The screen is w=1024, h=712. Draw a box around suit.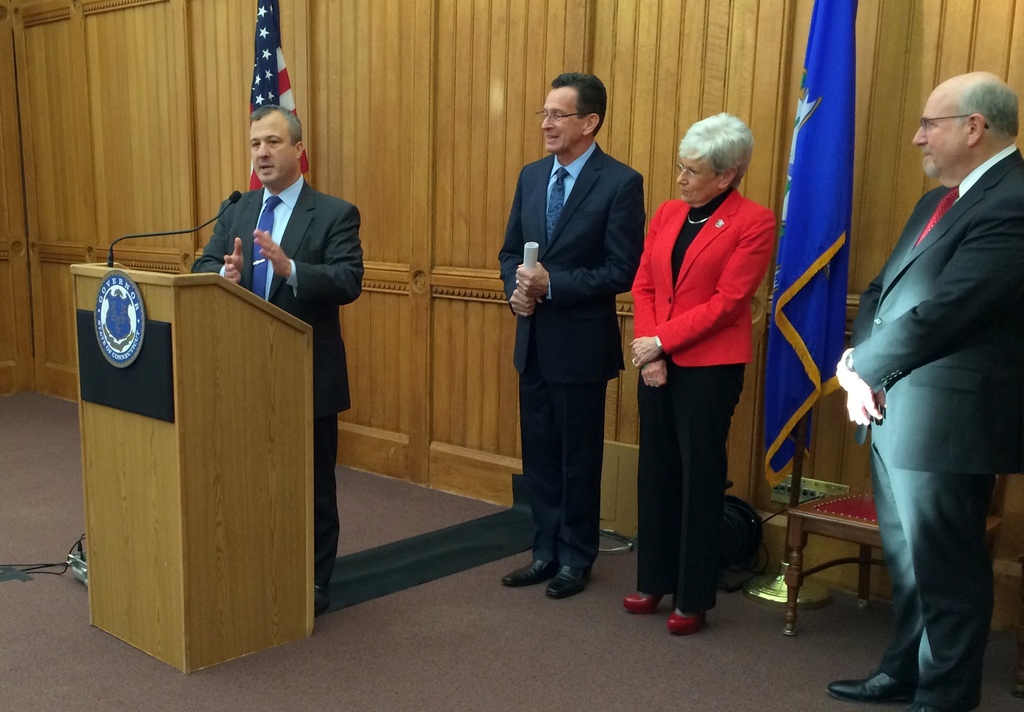
[854, 145, 1023, 709].
